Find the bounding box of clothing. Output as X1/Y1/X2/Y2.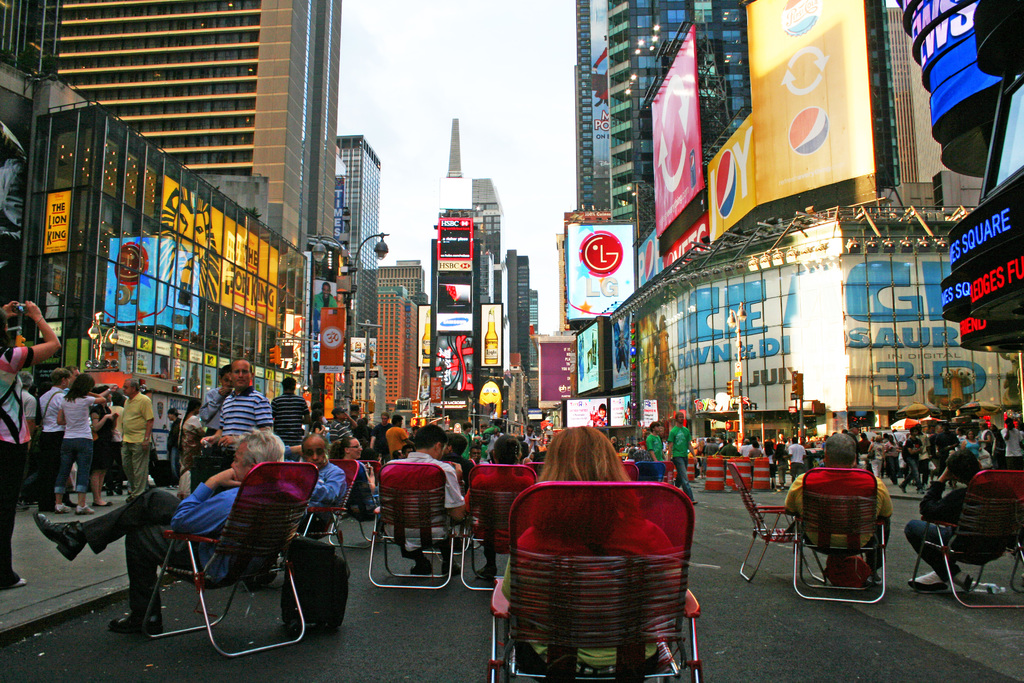
294/464/347/545.
